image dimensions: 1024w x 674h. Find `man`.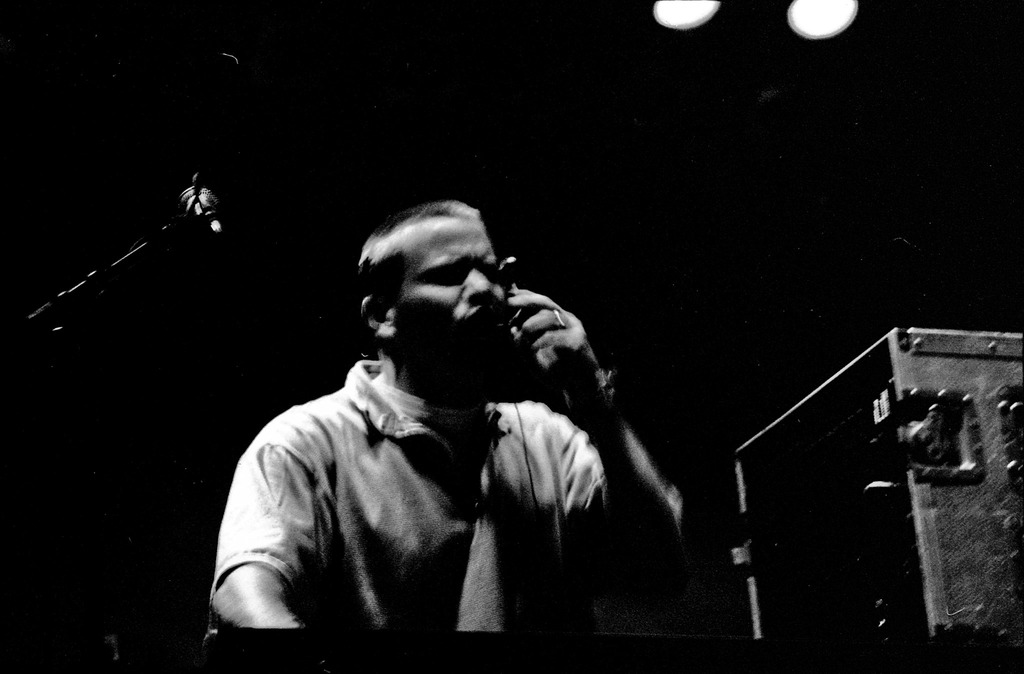
bbox=[202, 152, 771, 641].
